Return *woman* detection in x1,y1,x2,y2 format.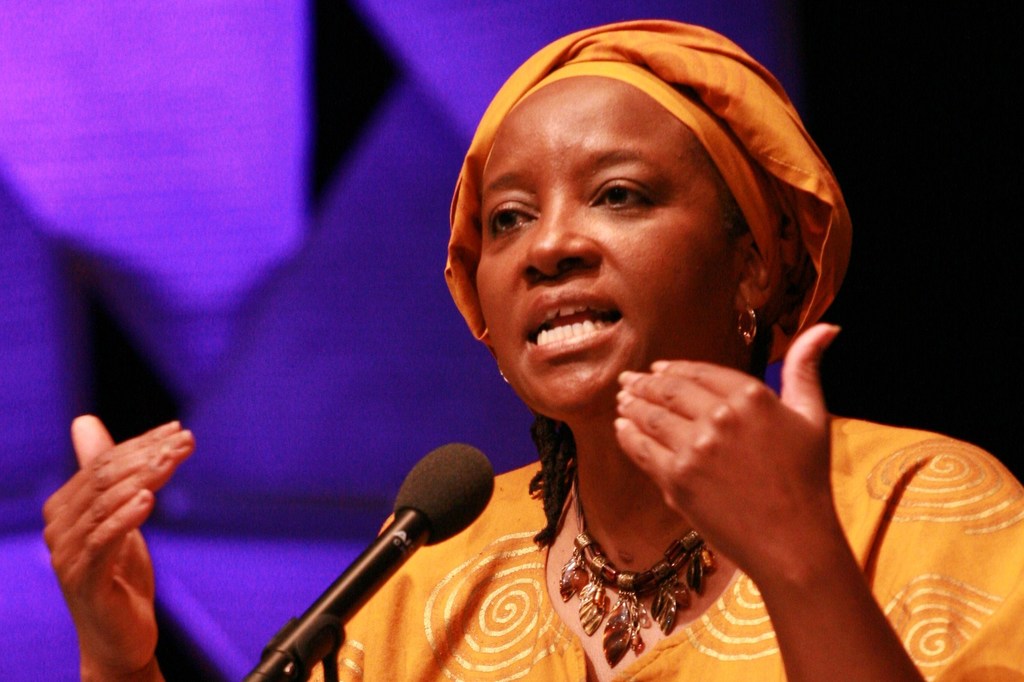
42,19,1023,681.
